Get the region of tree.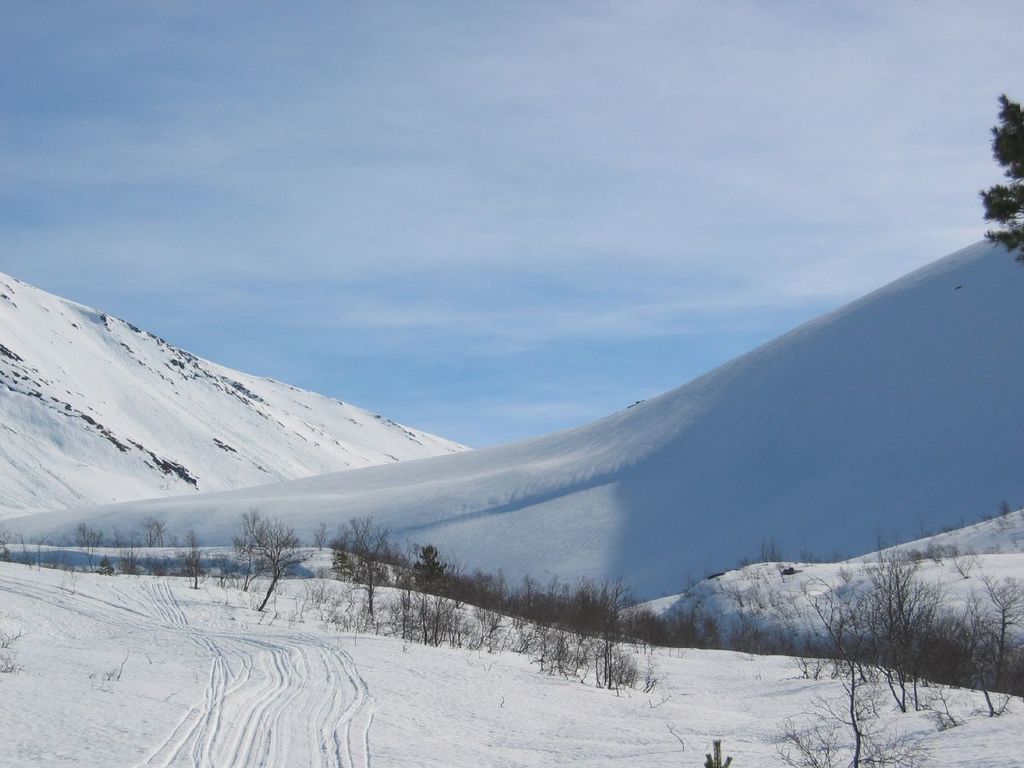
206,522,308,614.
